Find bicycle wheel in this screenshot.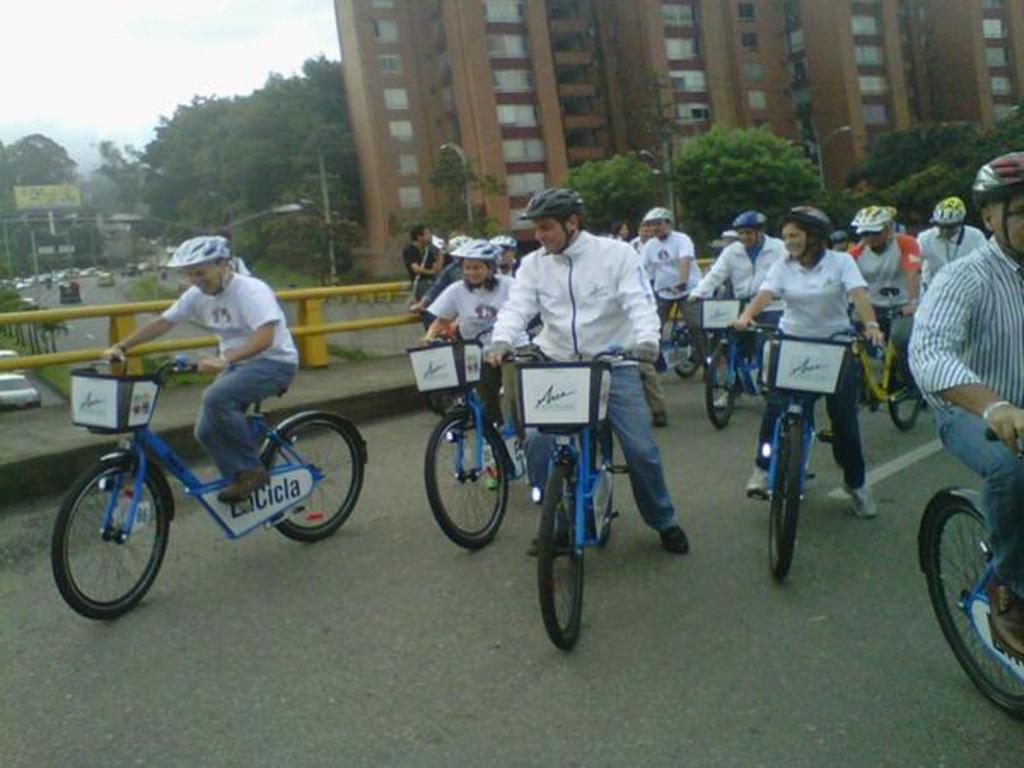
The bounding box for bicycle wheel is detection(700, 335, 737, 442).
